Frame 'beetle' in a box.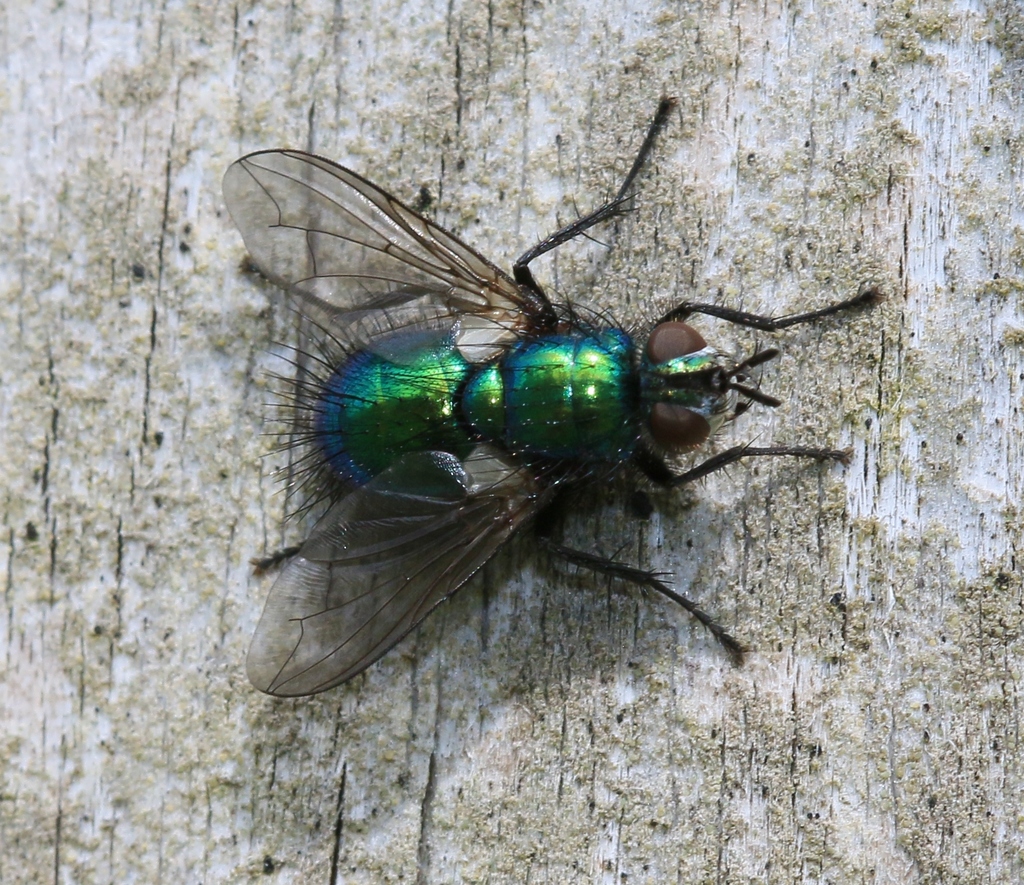
bbox=[219, 93, 893, 701].
